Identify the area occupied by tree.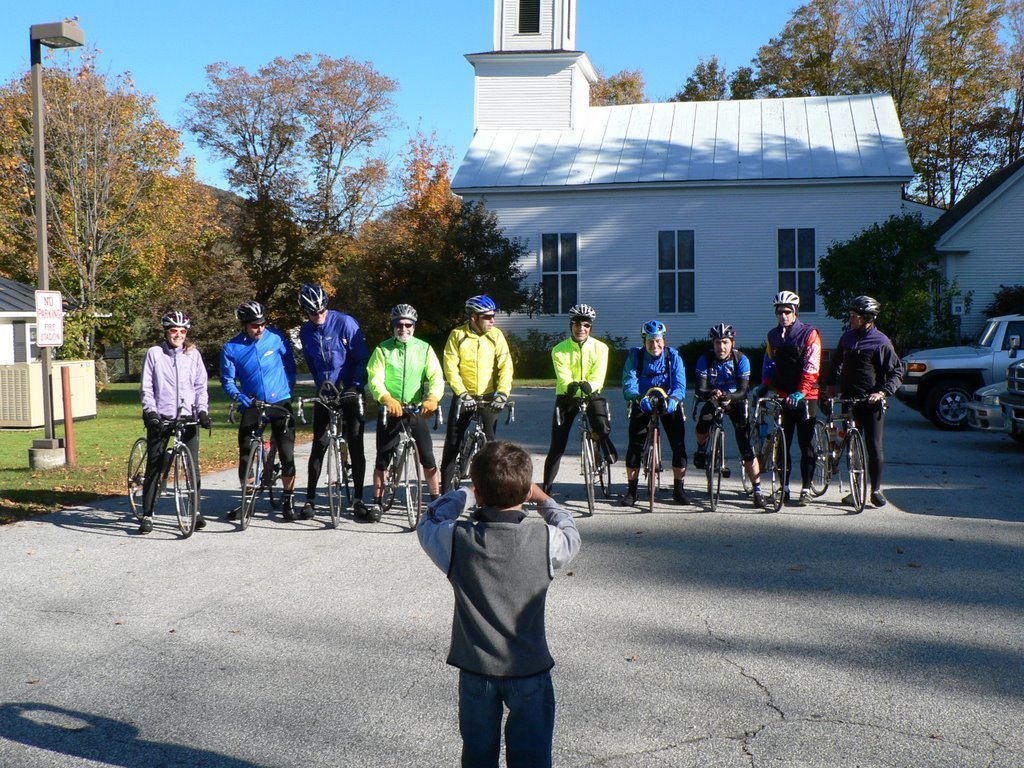
Area: region(586, 62, 650, 105).
